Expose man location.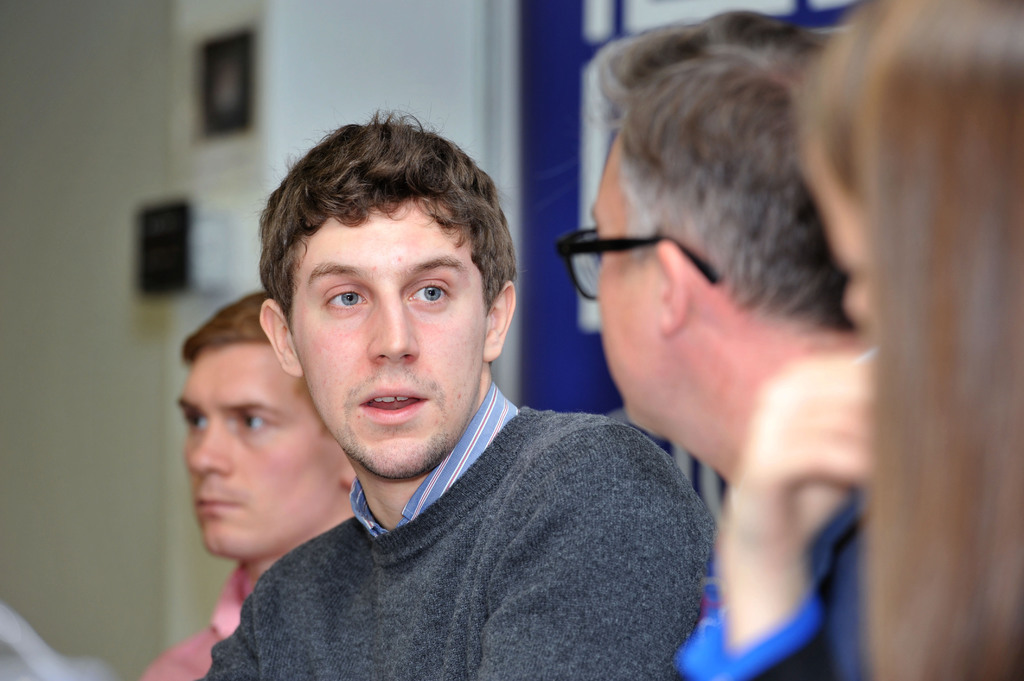
Exposed at 138 292 353 679.
